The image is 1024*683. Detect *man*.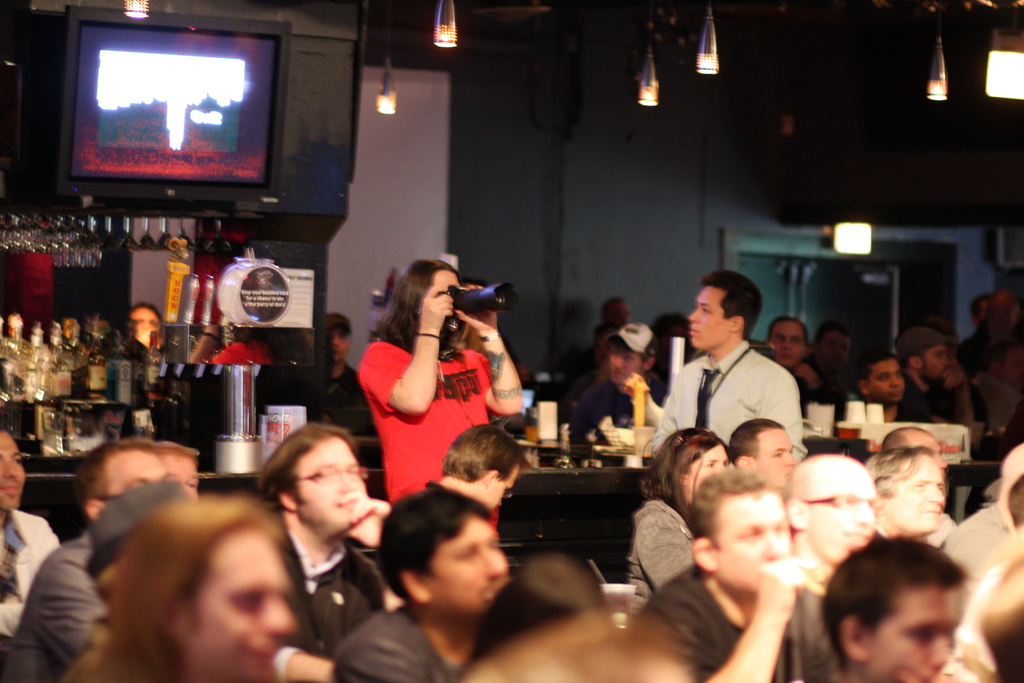
Detection: 877 425 946 483.
